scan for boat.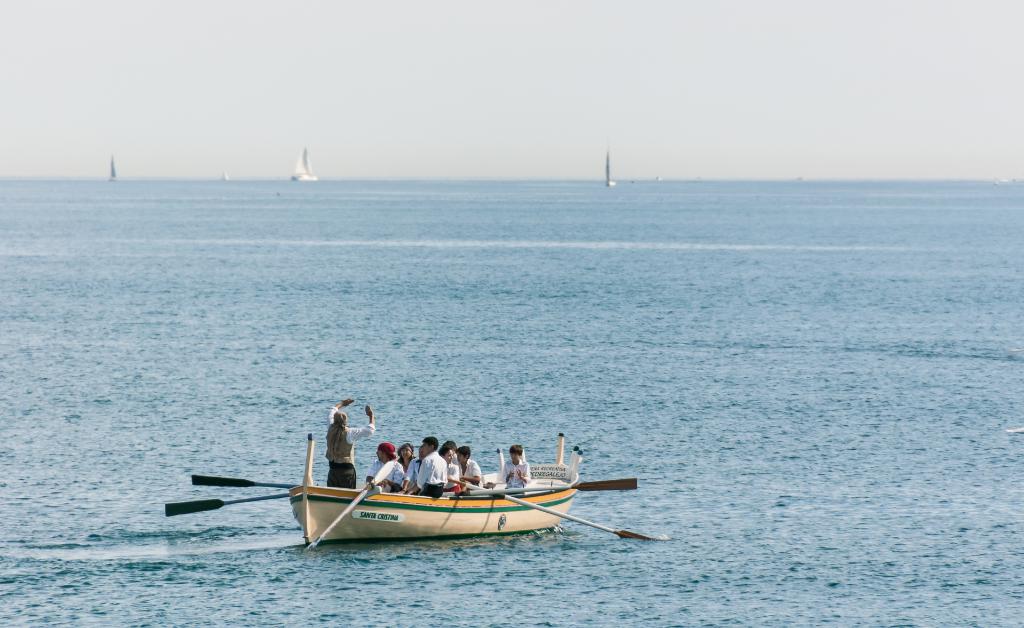
Scan result: left=110, top=153, right=115, bottom=182.
